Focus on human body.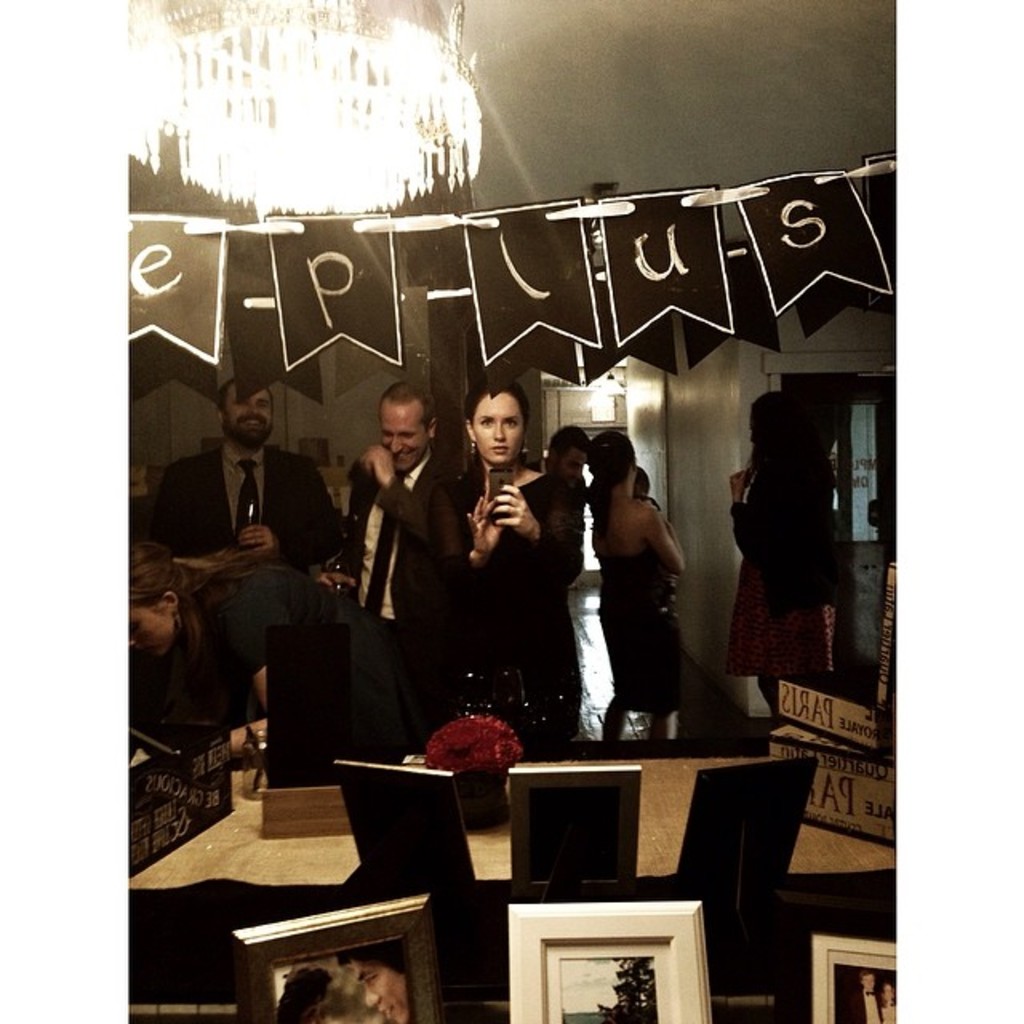
Focused at select_region(435, 376, 578, 742).
